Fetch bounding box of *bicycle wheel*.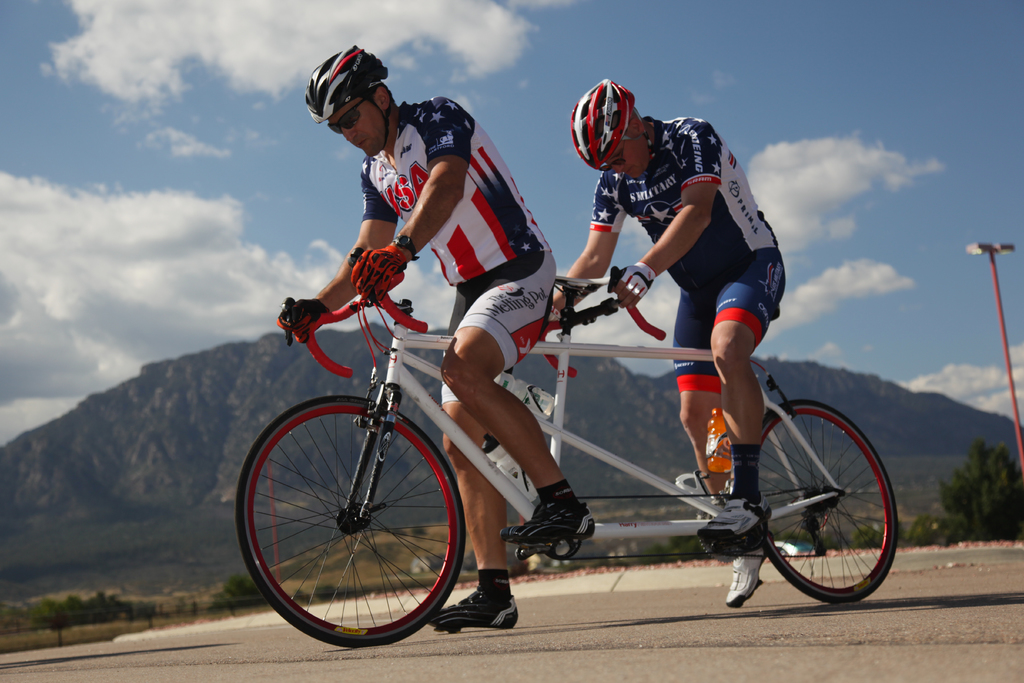
Bbox: region(725, 399, 901, 611).
